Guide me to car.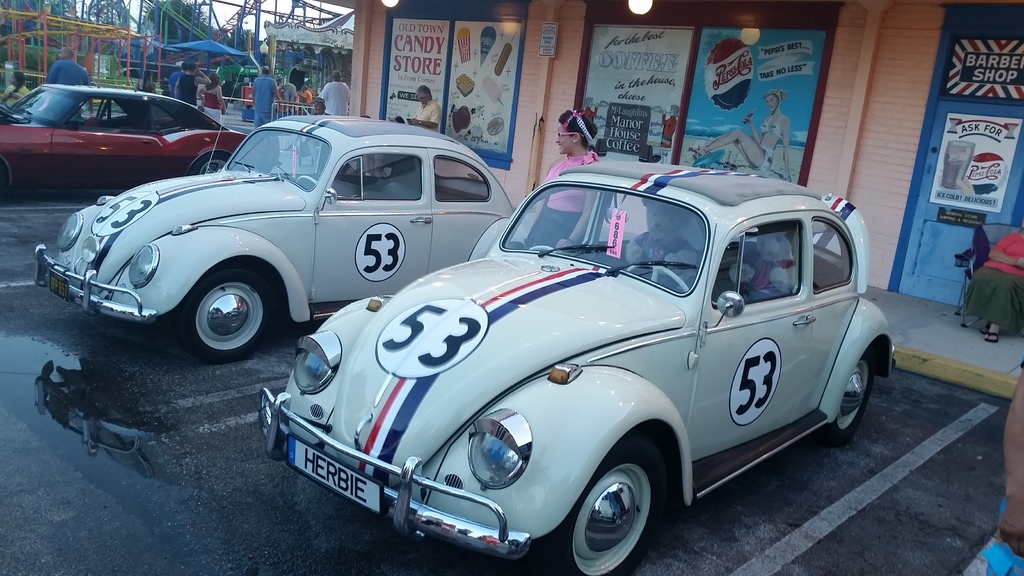
Guidance: 34/111/514/360.
